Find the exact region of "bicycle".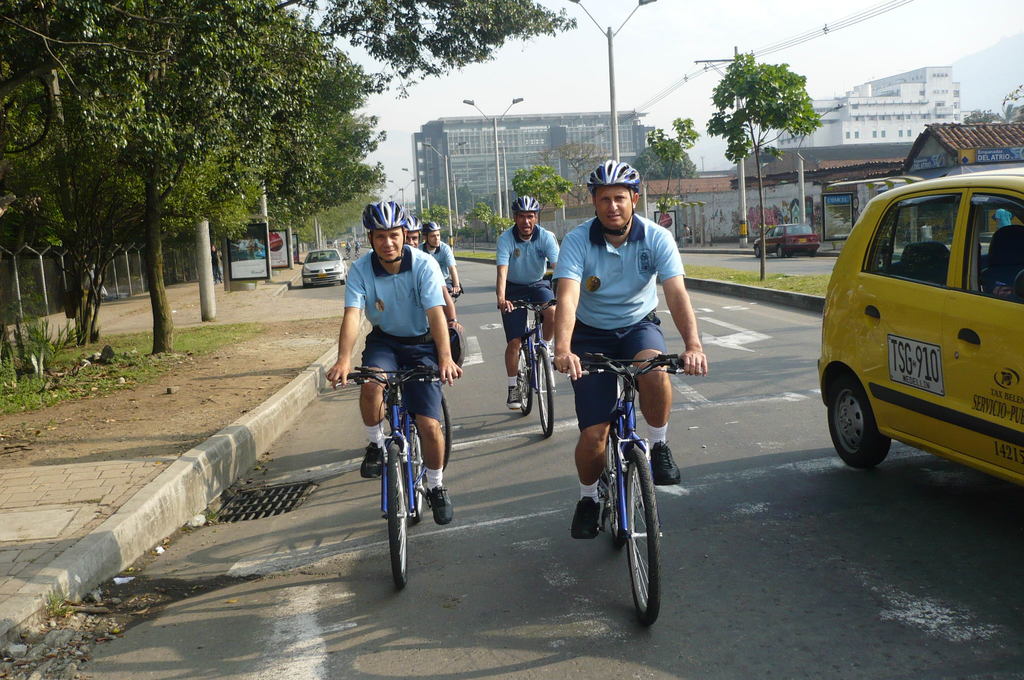
Exact region: <region>499, 299, 558, 437</region>.
